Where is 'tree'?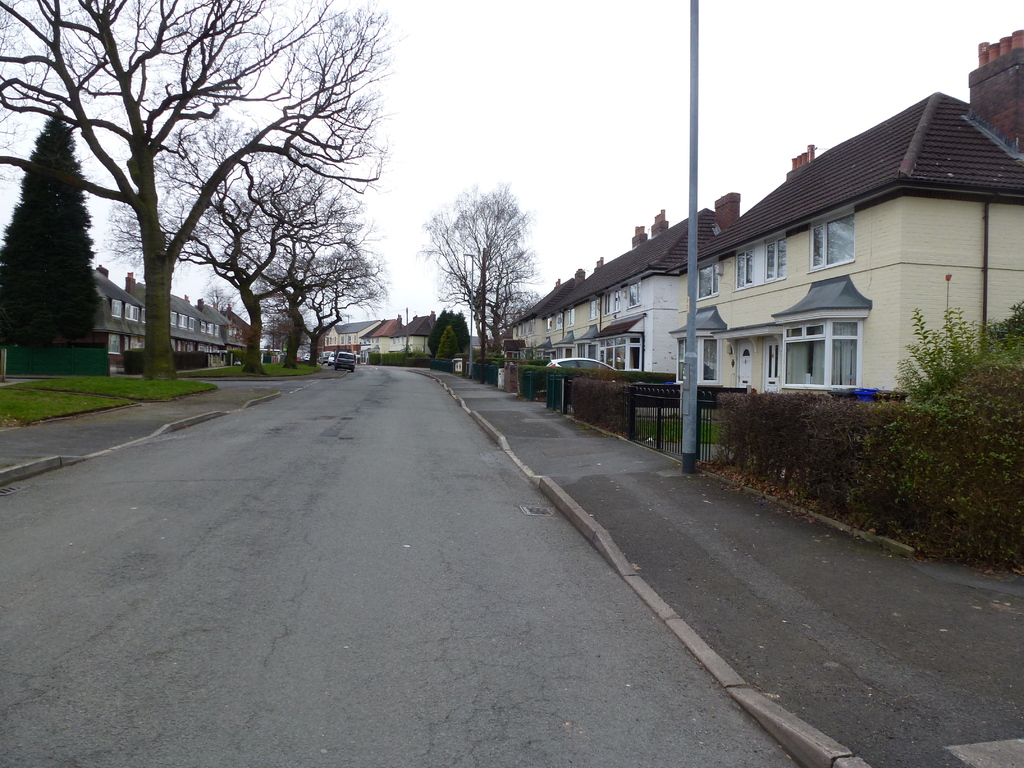
x1=0, y1=100, x2=116, y2=376.
